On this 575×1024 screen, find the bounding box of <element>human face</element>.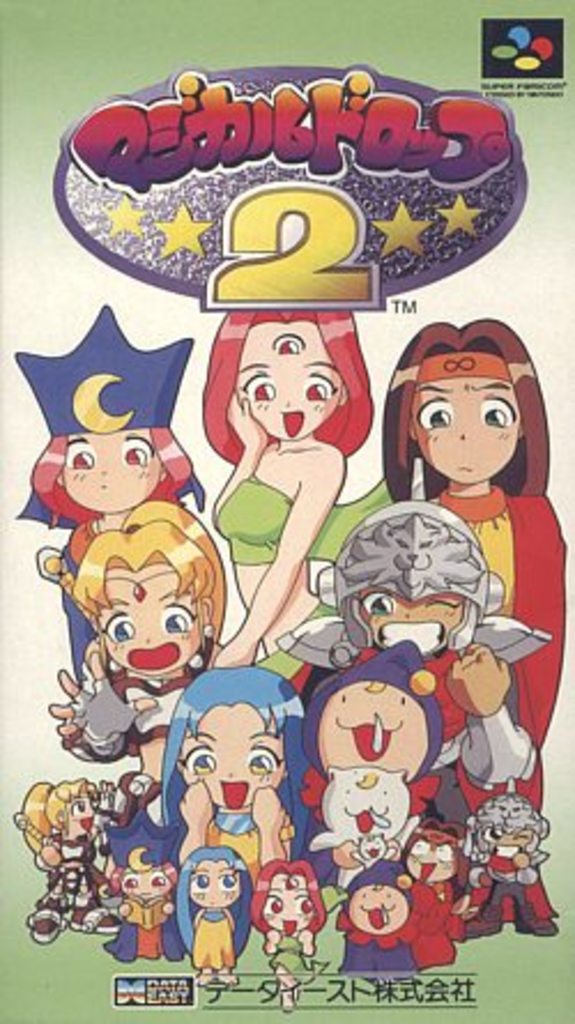
Bounding box: {"x1": 409, "y1": 375, "x2": 520, "y2": 488}.
